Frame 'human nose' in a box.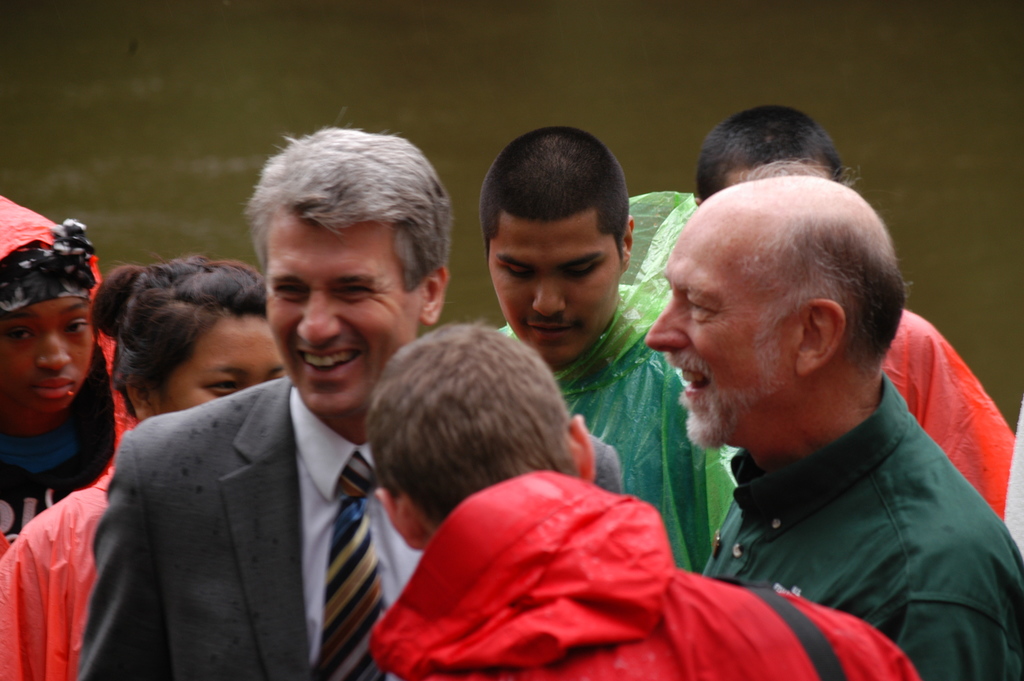
296,293,344,346.
